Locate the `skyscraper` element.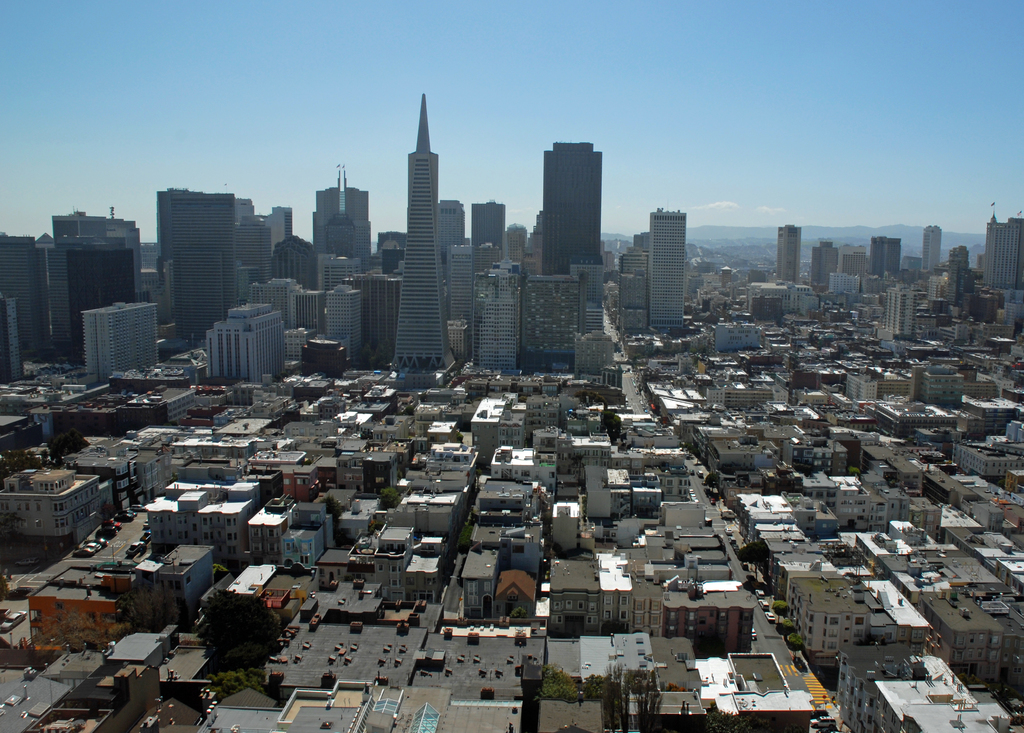
Element bbox: (x1=310, y1=159, x2=382, y2=263).
